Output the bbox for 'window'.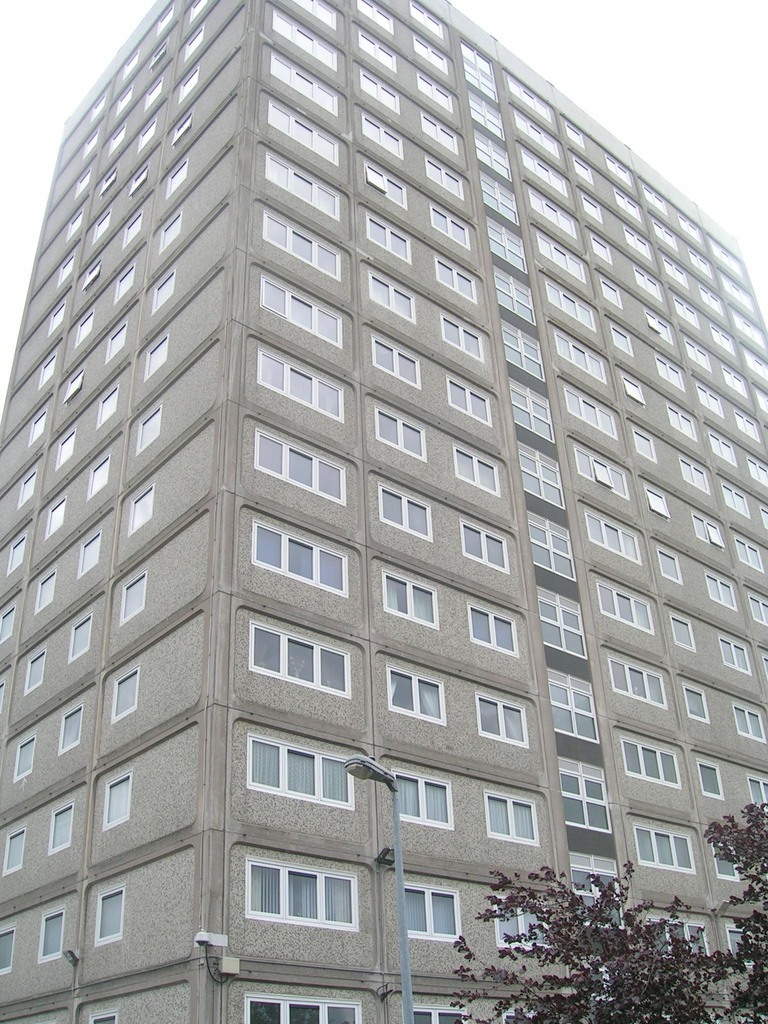
<region>662, 252, 683, 278</region>.
